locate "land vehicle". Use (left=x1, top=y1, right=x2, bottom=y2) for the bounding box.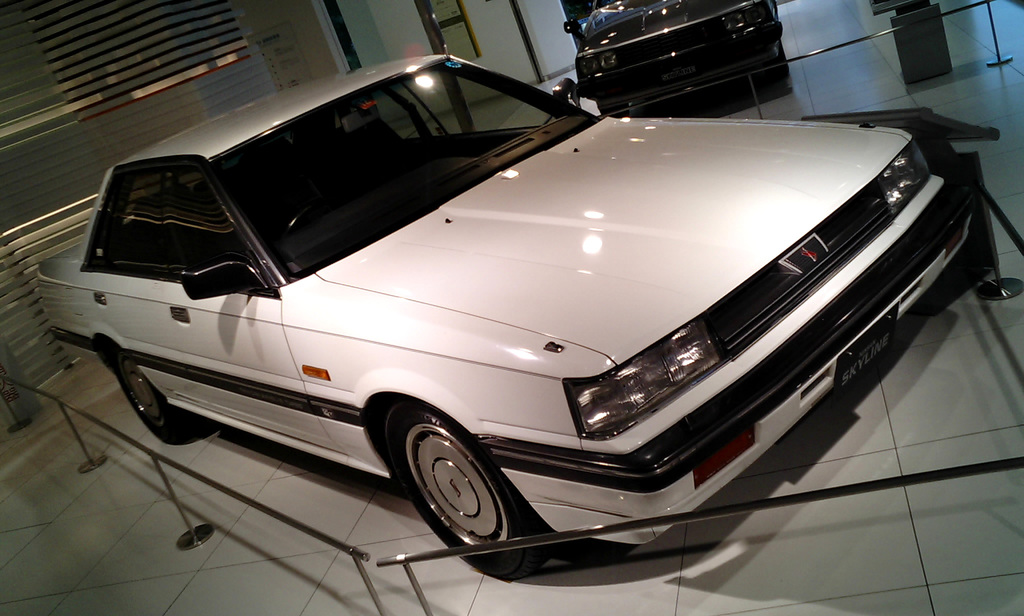
(left=74, top=10, right=1012, bottom=565).
